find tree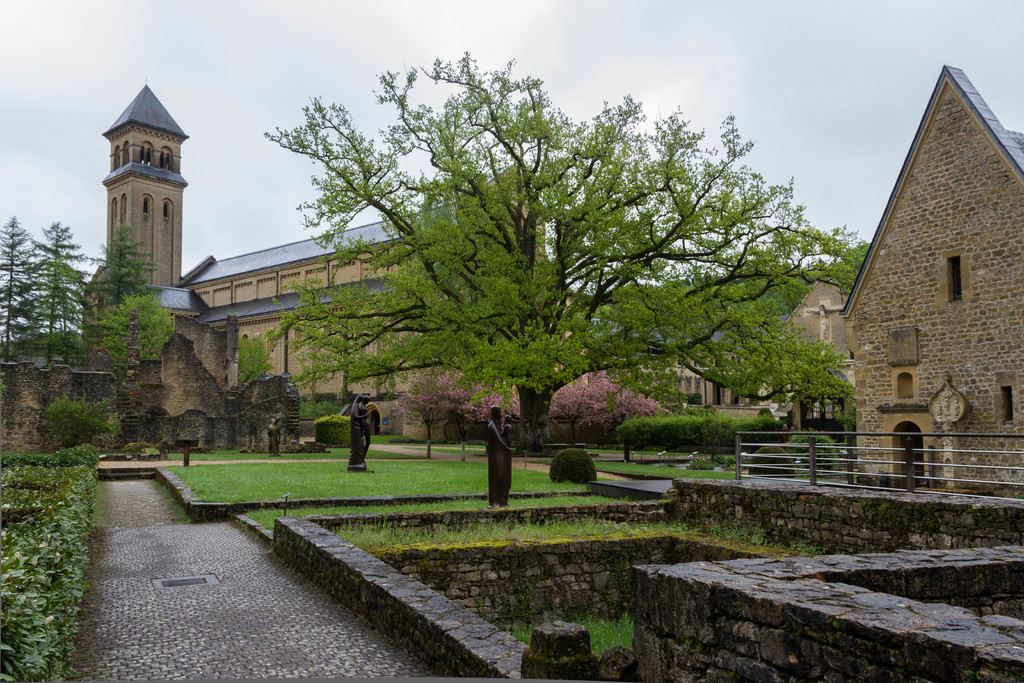
crop(85, 235, 163, 360)
